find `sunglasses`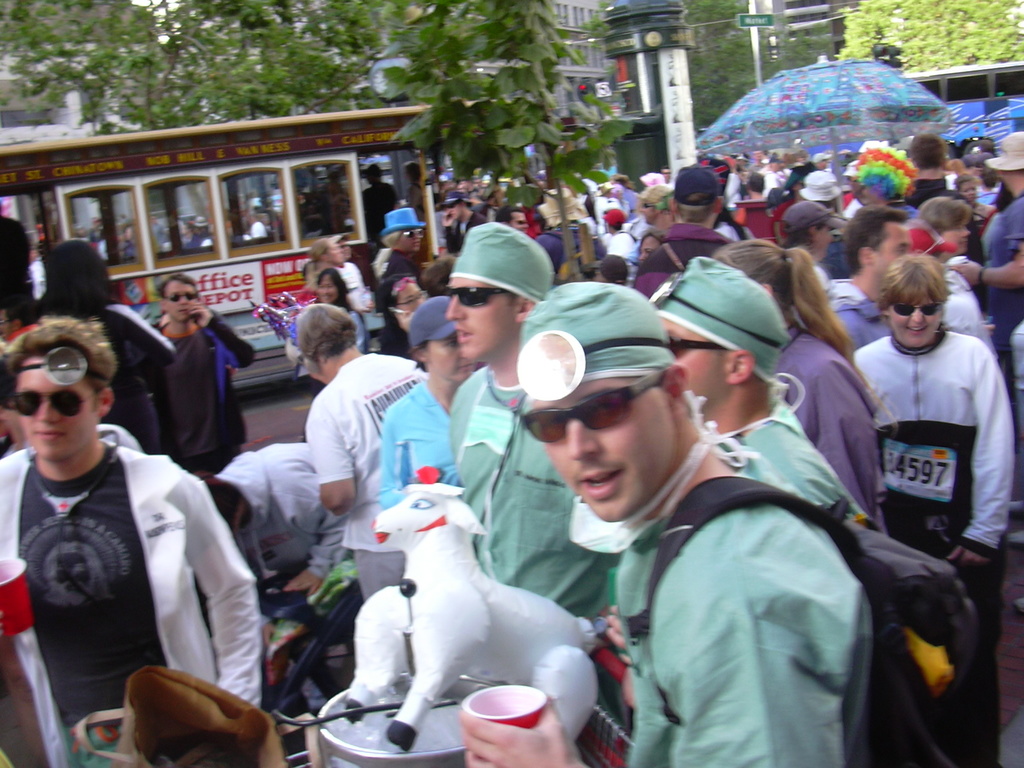
[642, 199, 658, 214]
